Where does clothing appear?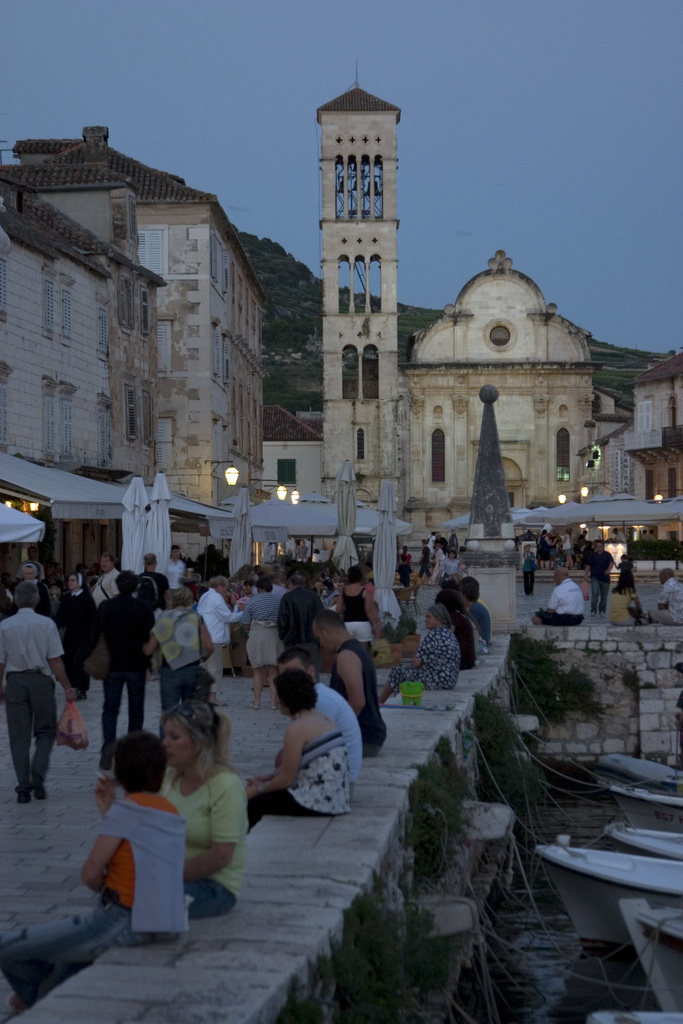
Appears at (311, 676, 360, 777).
